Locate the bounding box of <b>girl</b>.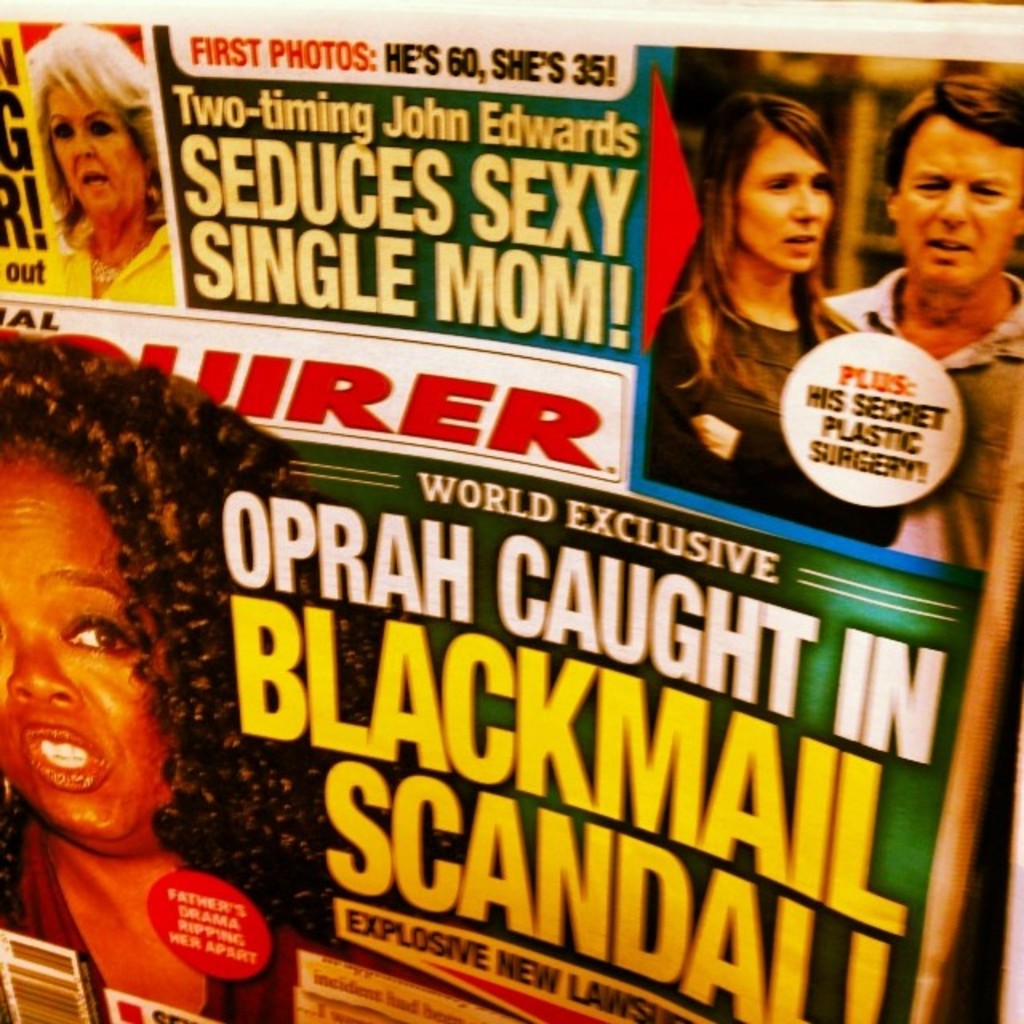
Bounding box: box=[29, 0, 160, 312].
